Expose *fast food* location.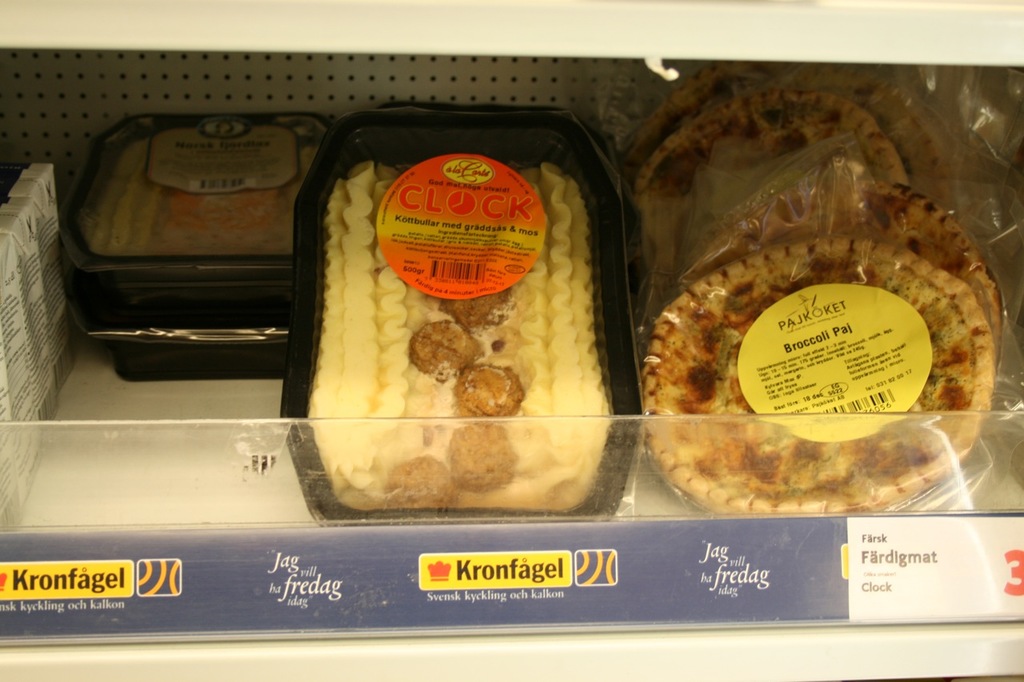
Exposed at (300,115,608,525).
